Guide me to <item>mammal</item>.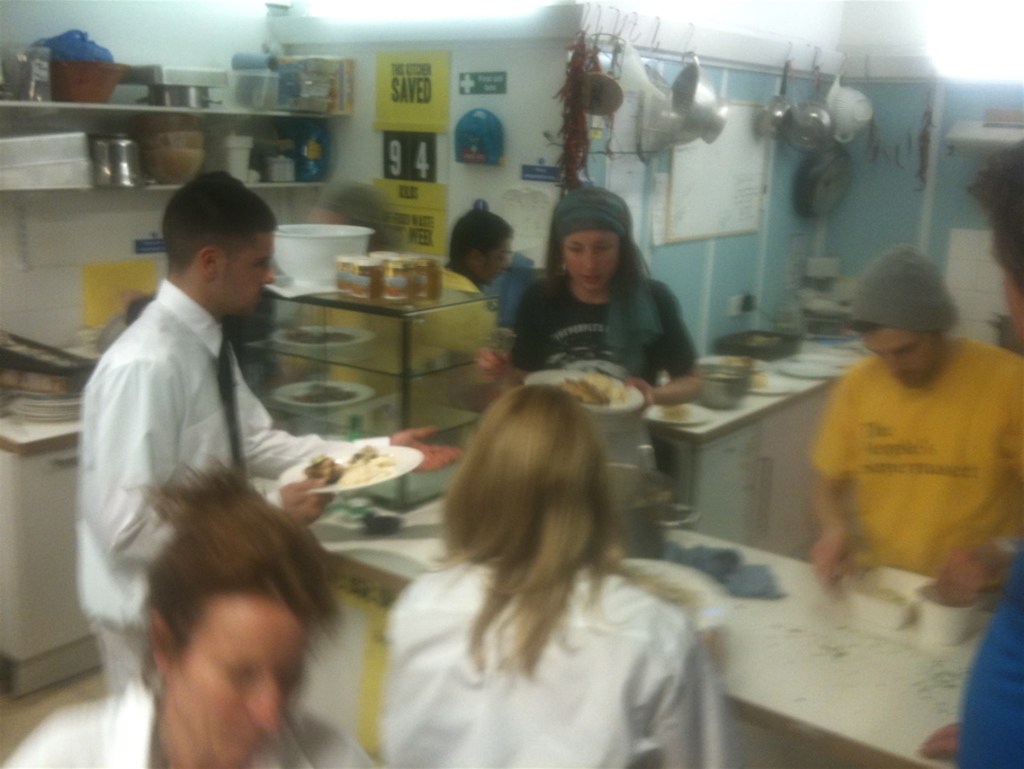
Guidance: x1=473, y1=191, x2=708, y2=479.
